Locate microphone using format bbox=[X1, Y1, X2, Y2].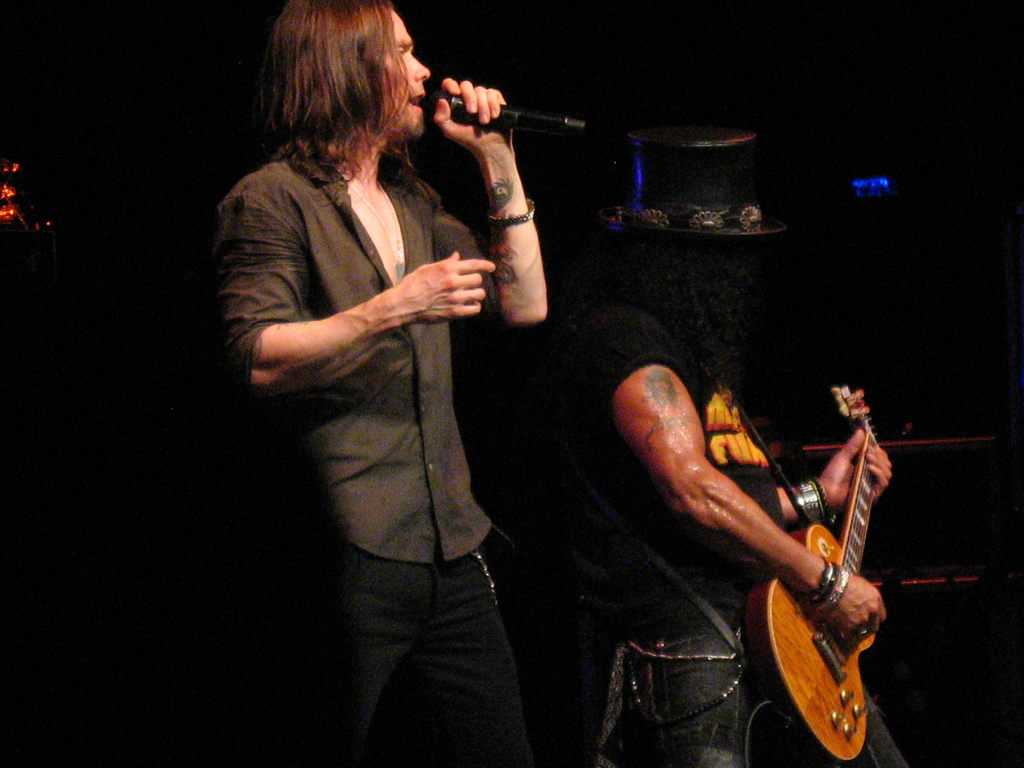
bbox=[395, 69, 579, 179].
